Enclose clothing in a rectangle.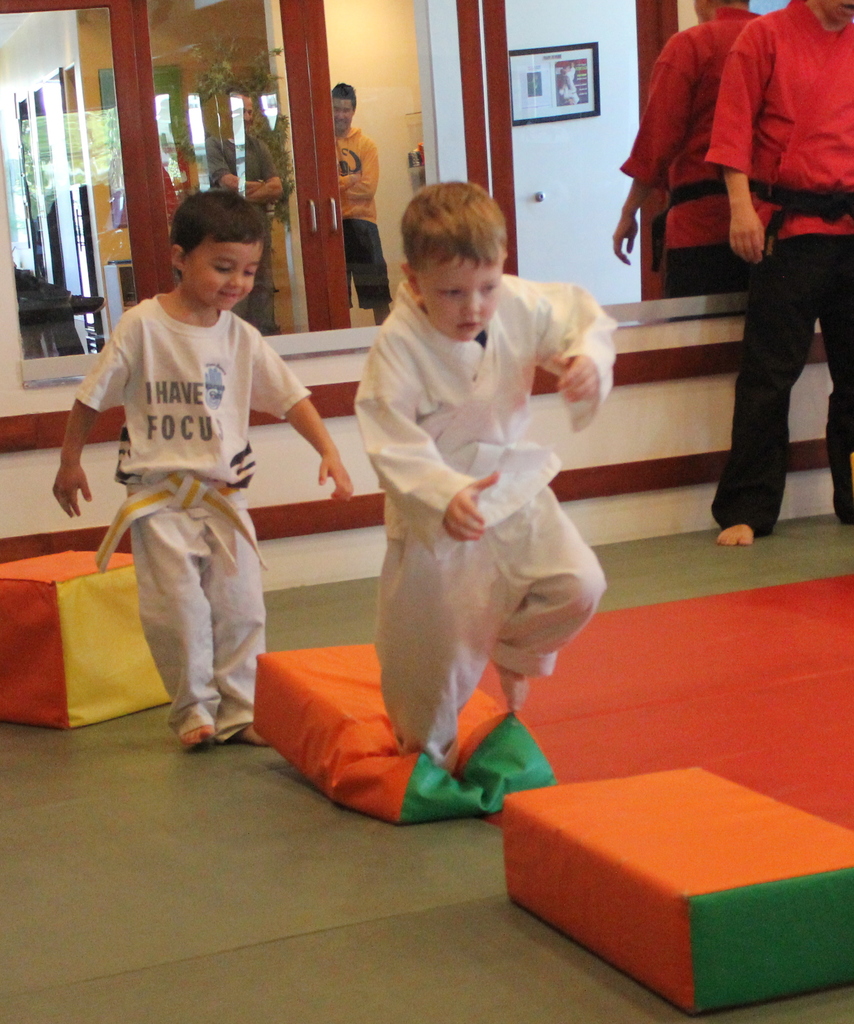
[left=702, top=0, right=853, bottom=540].
